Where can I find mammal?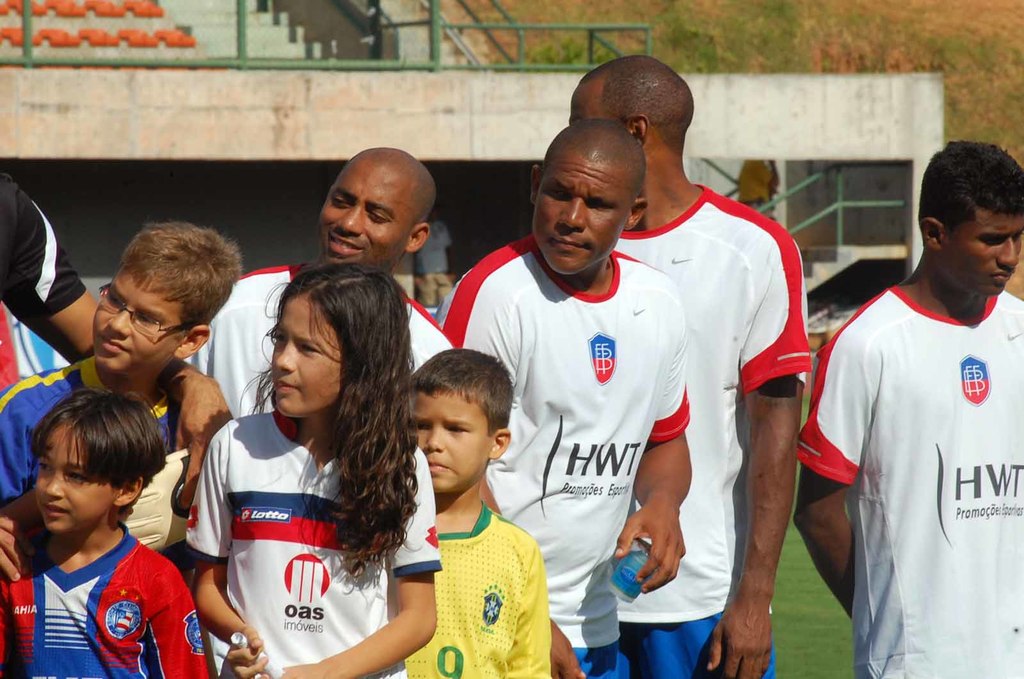
You can find it at (left=0, top=161, right=243, bottom=509).
